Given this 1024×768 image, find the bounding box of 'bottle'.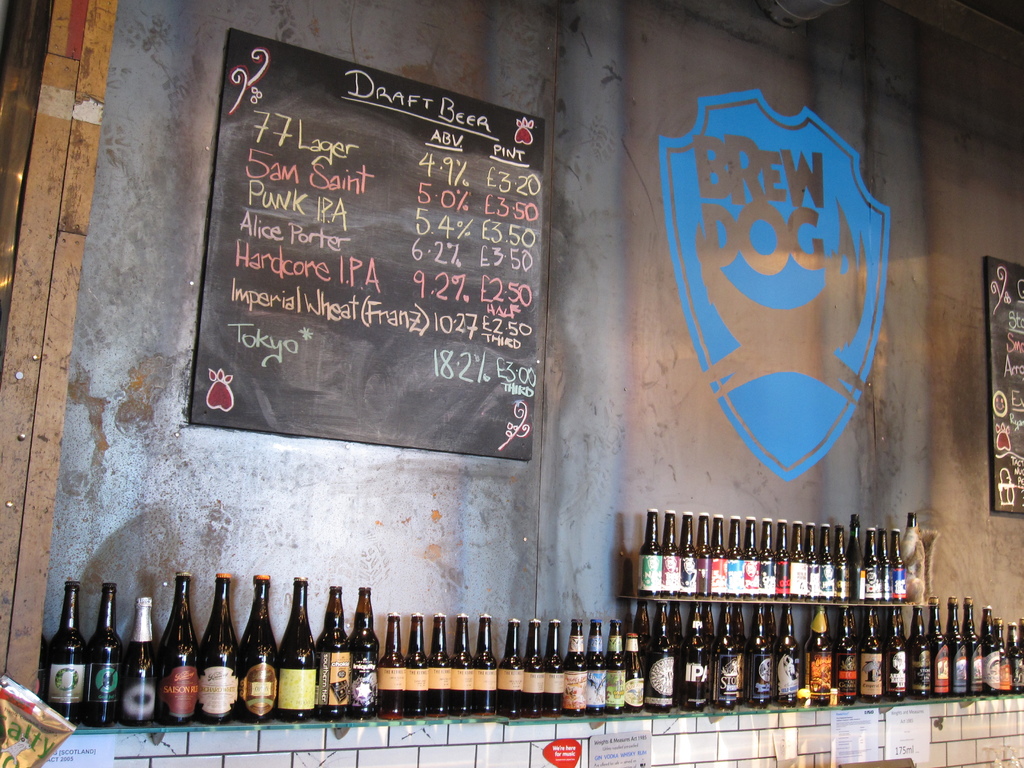
759,516,774,596.
